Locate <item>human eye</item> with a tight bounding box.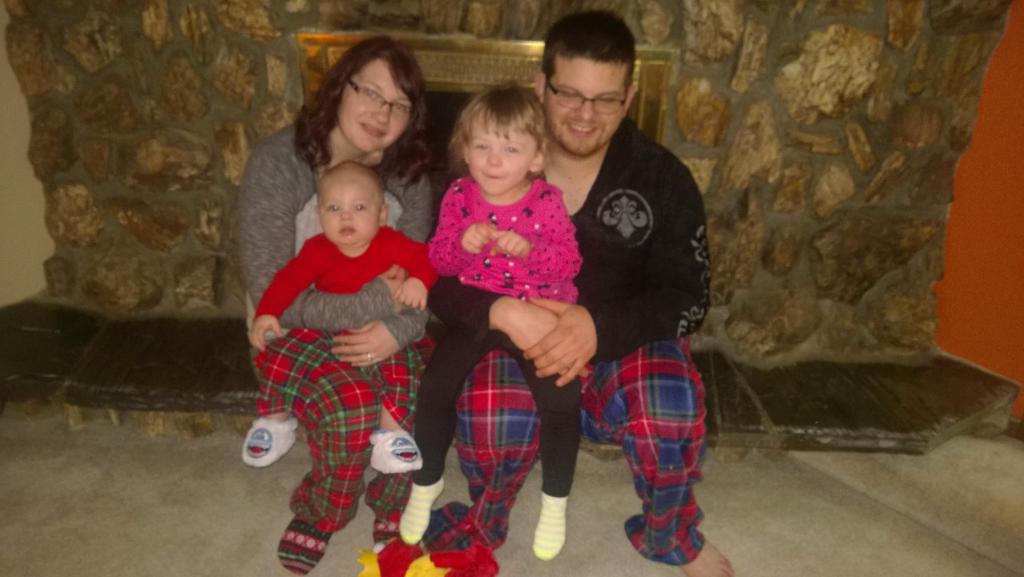
<region>327, 205, 341, 213</region>.
